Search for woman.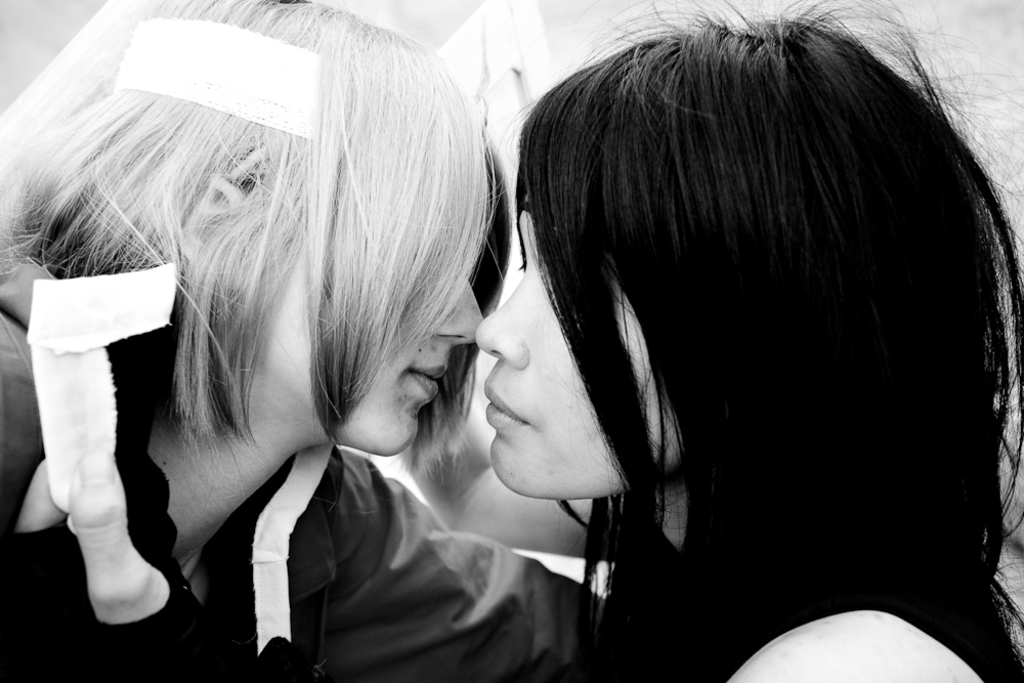
Found at x1=39 y1=12 x2=547 y2=676.
